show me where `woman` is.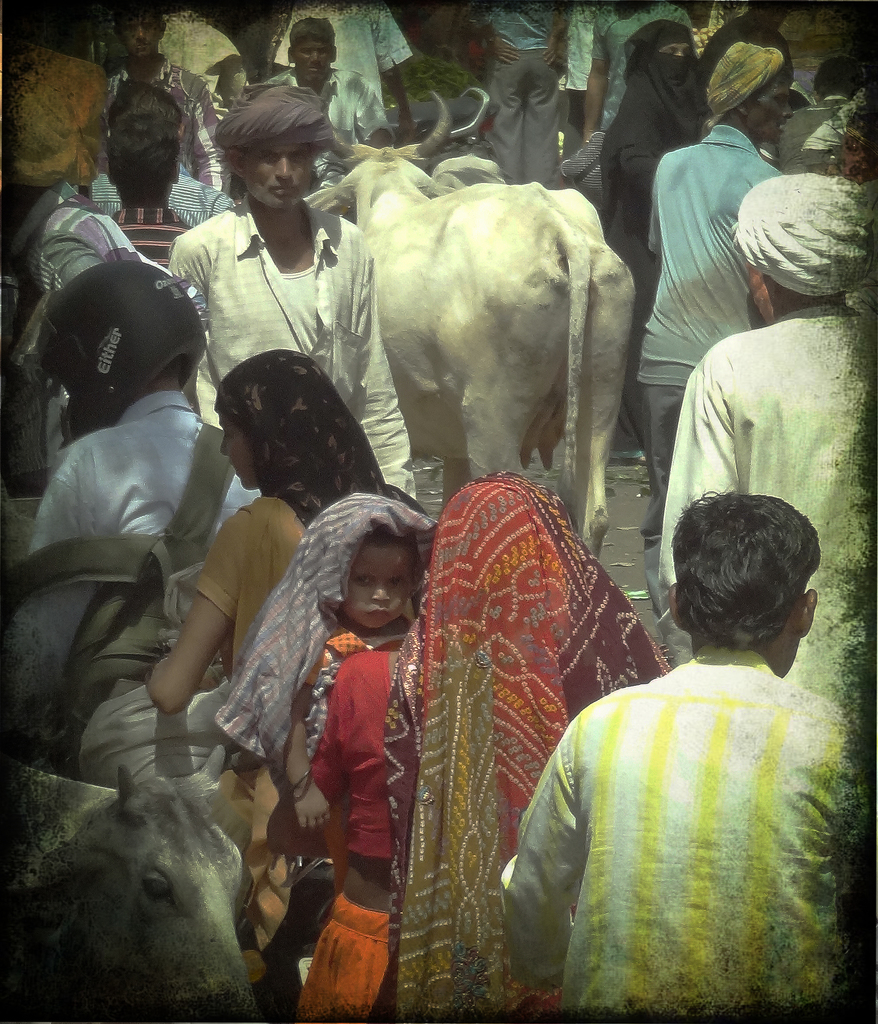
`woman` is at {"x1": 148, "y1": 348, "x2": 430, "y2": 966}.
